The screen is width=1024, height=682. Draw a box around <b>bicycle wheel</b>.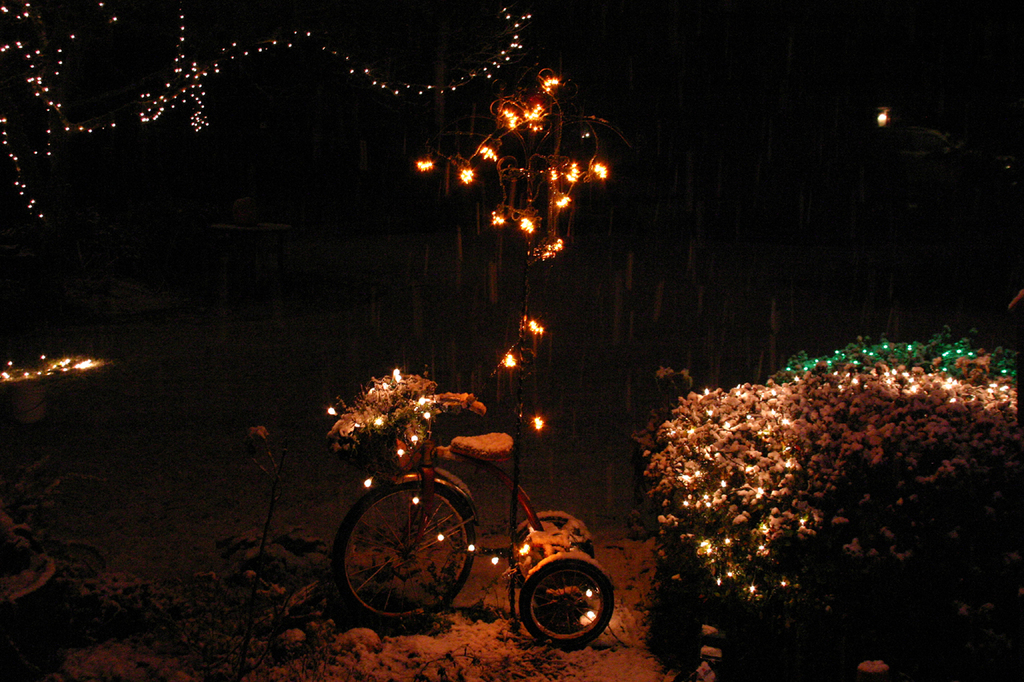
region(523, 547, 615, 647).
